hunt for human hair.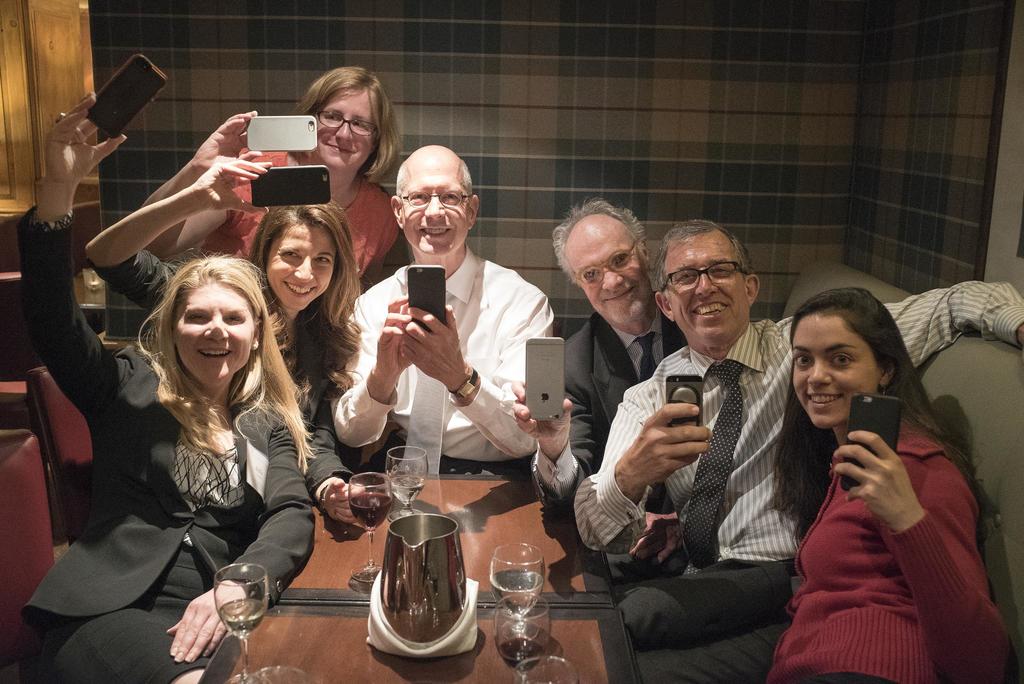
Hunted down at bbox=[222, 195, 355, 348].
